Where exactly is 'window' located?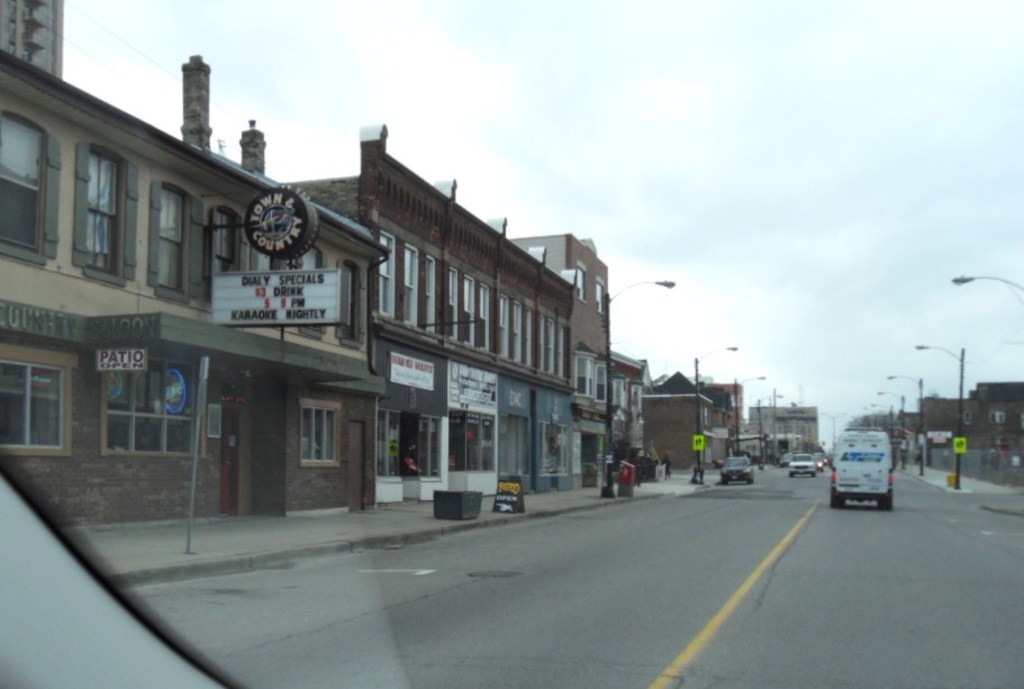
Its bounding box is <bbox>299, 399, 343, 470</bbox>.
